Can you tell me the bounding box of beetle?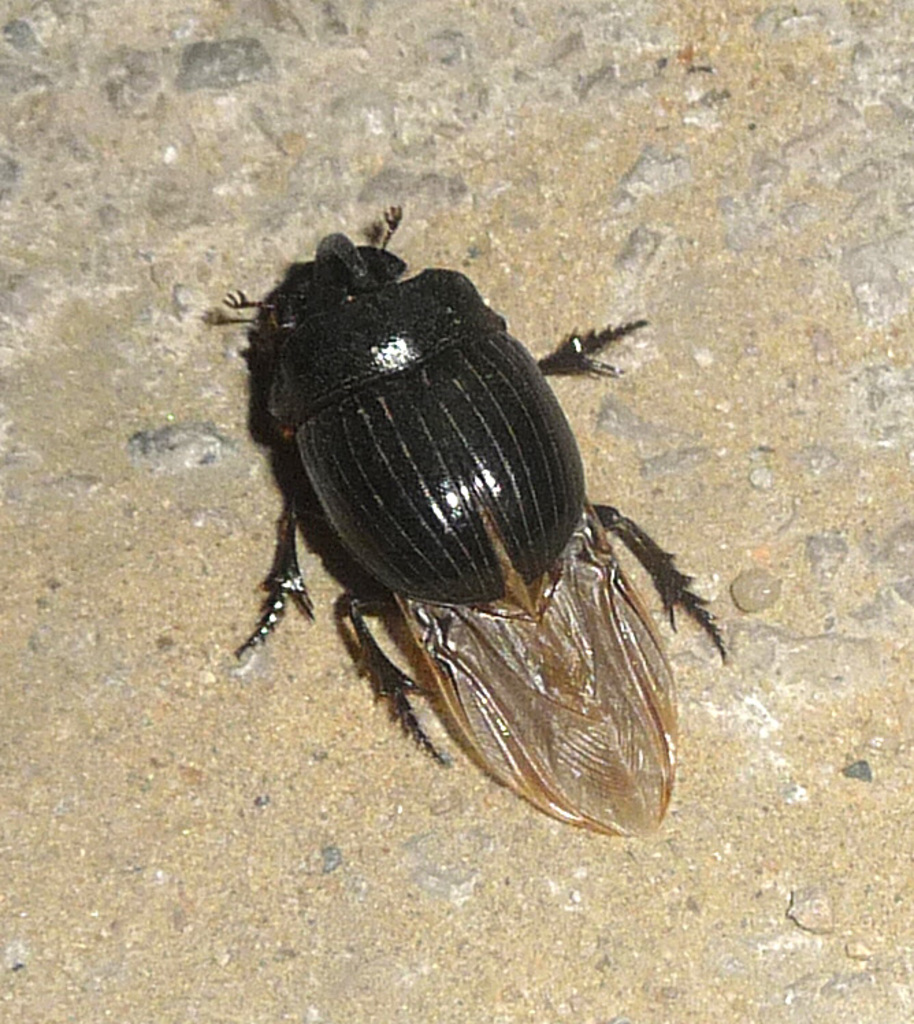
x1=198 y1=205 x2=729 y2=832.
